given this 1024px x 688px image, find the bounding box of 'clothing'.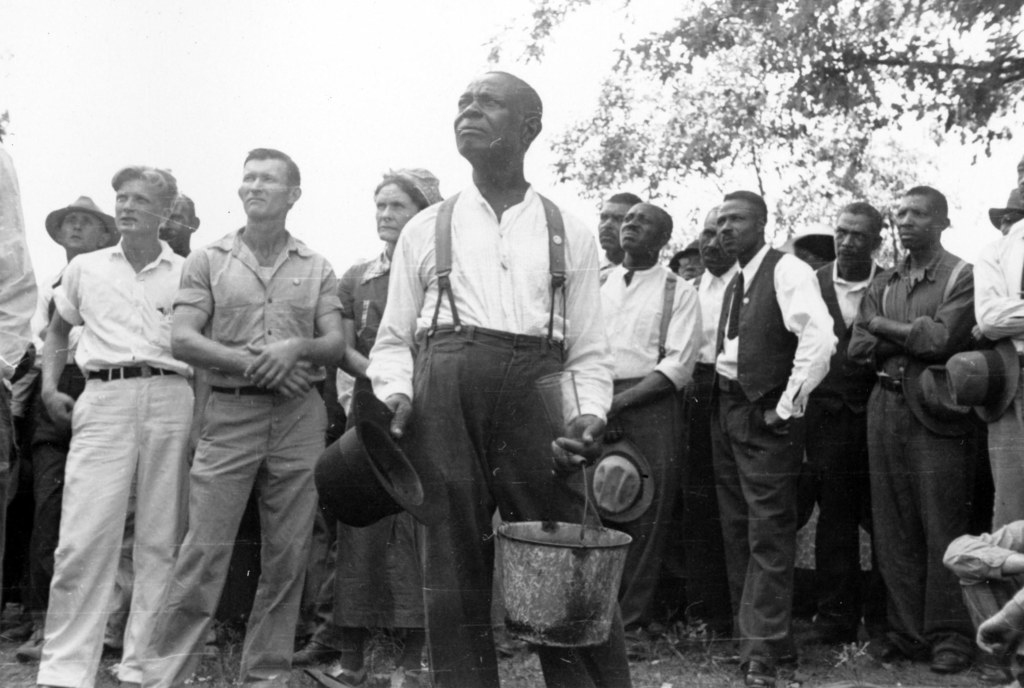
(847,250,977,651).
